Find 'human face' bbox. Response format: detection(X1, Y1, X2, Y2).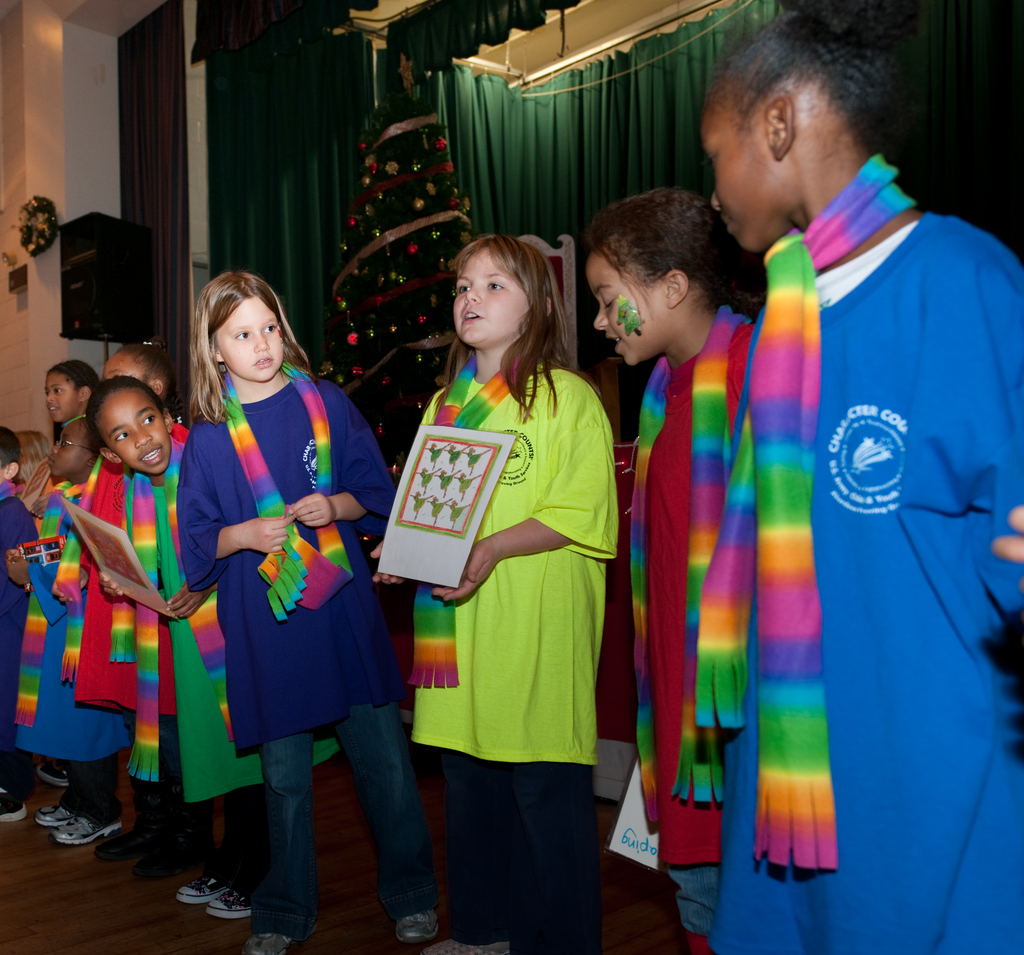
detection(104, 354, 142, 380).
